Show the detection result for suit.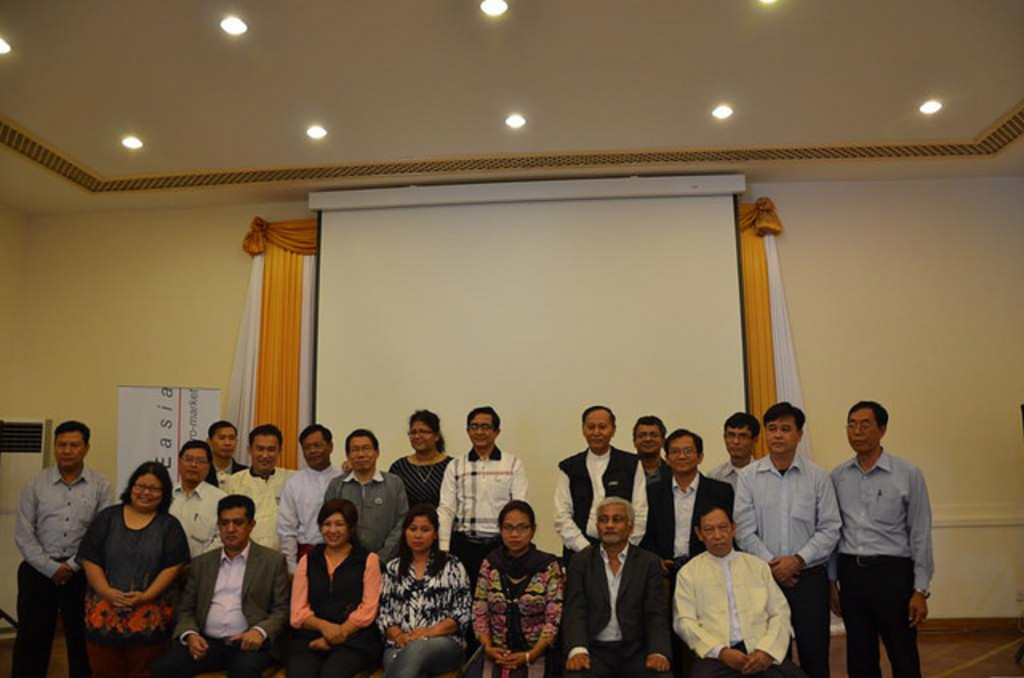
558,537,674,676.
